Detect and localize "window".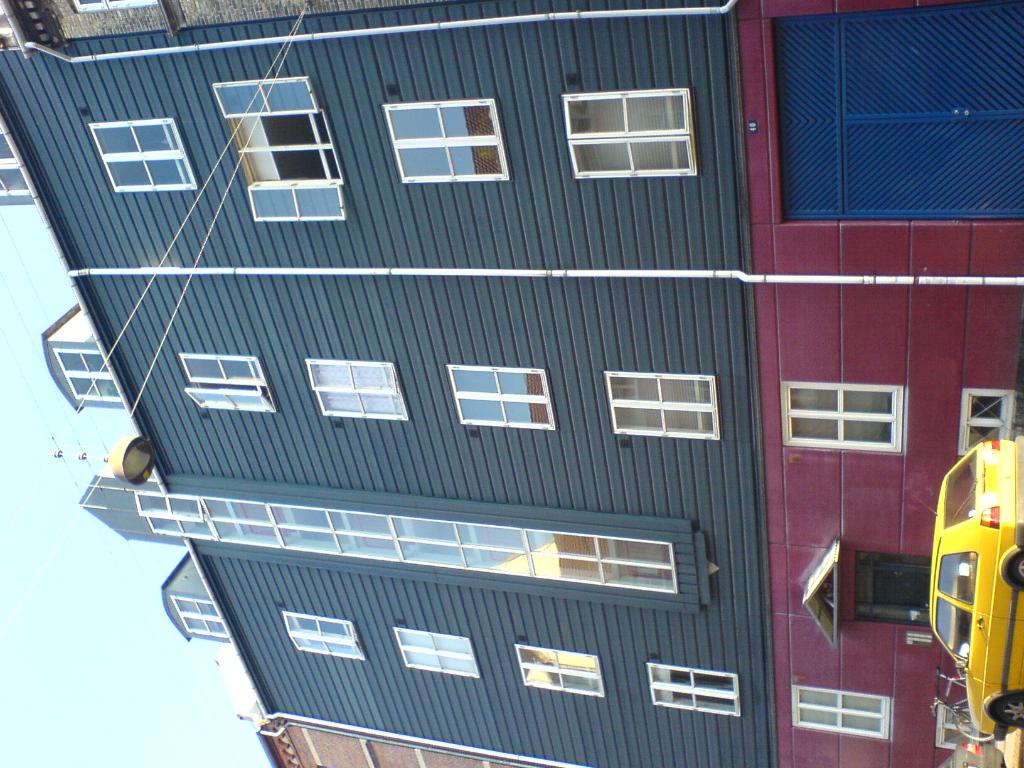
Localized at pyautogui.locateOnScreen(388, 625, 476, 680).
